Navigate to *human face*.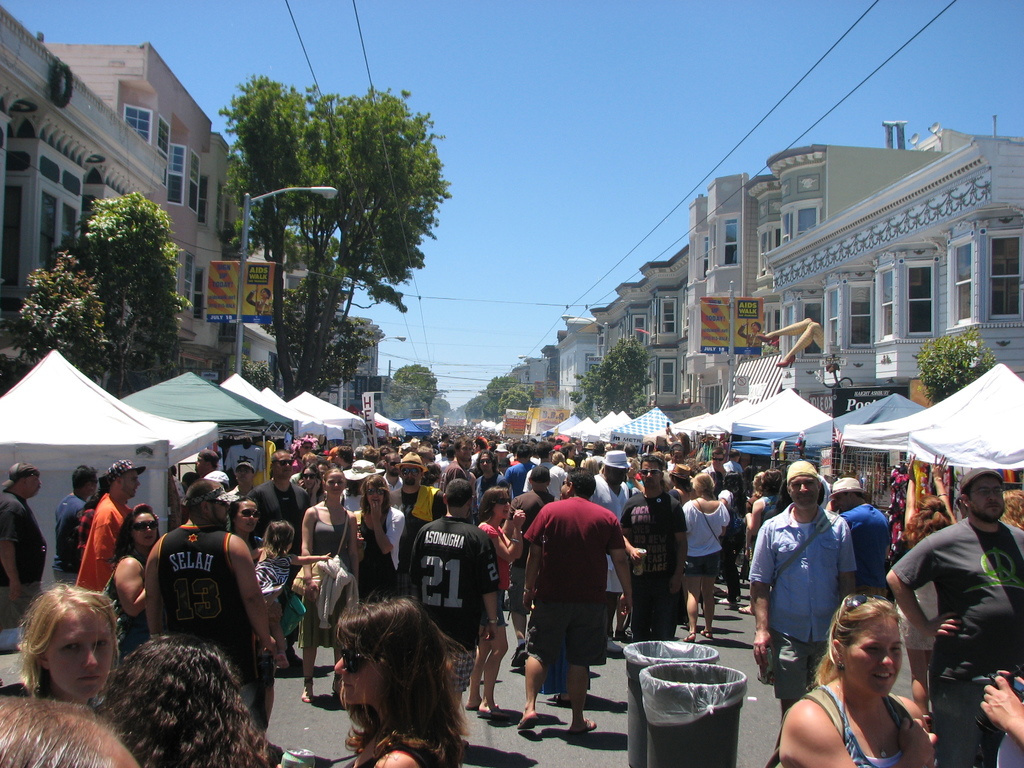
Navigation target: x1=790 y1=476 x2=823 y2=505.
